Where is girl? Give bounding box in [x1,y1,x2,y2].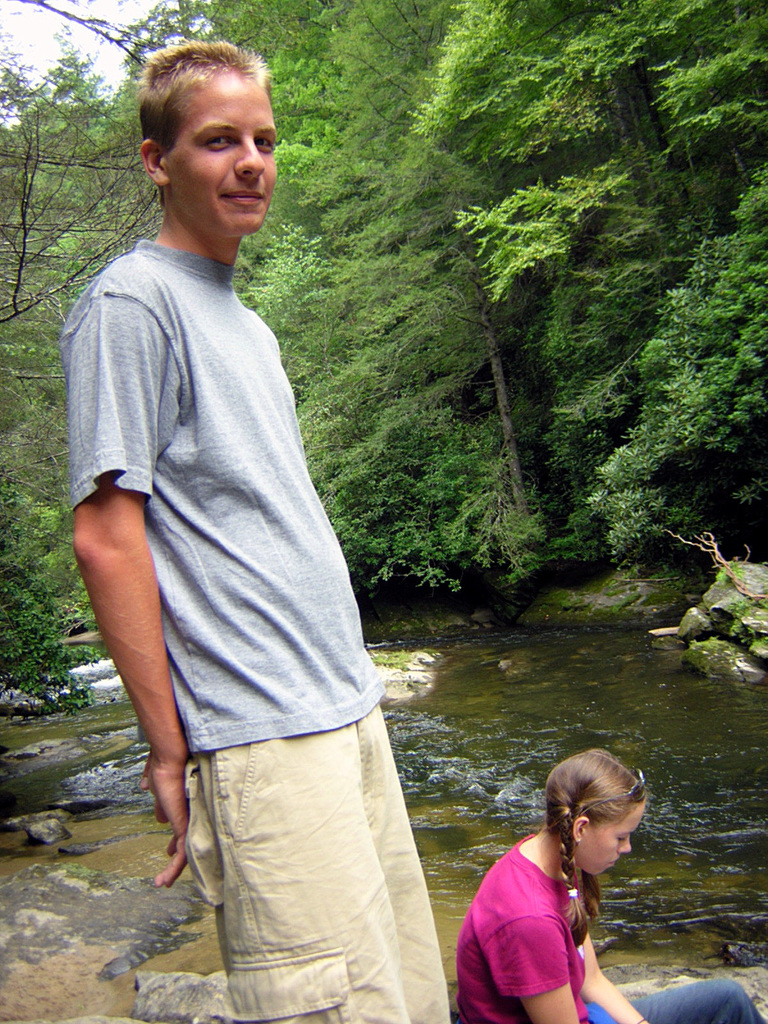
[456,745,767,1023].
